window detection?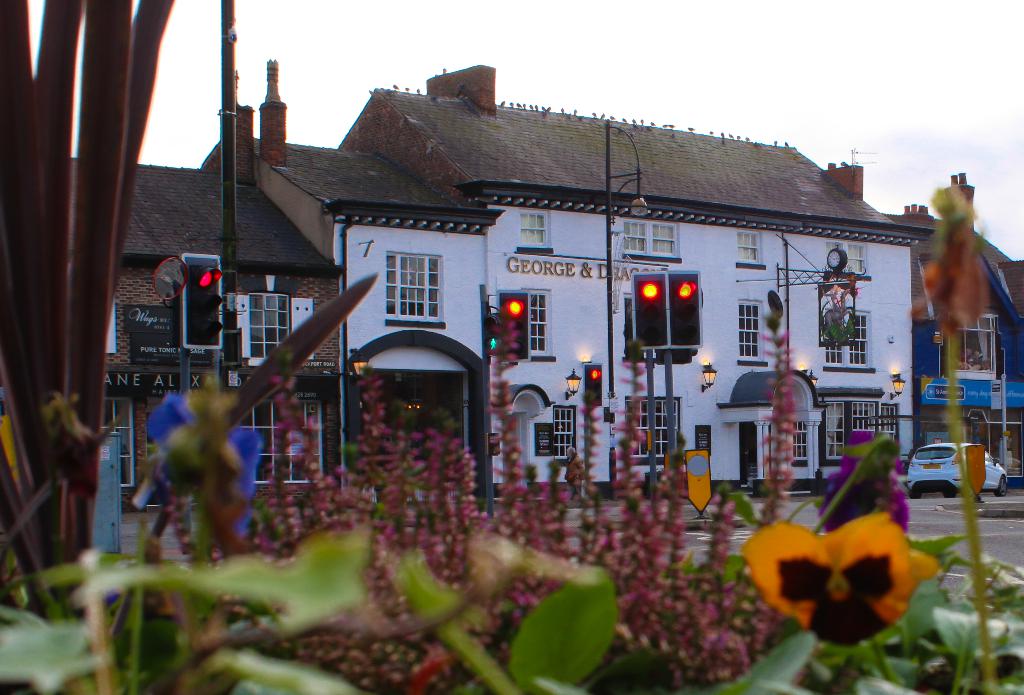
817:392:900:472
